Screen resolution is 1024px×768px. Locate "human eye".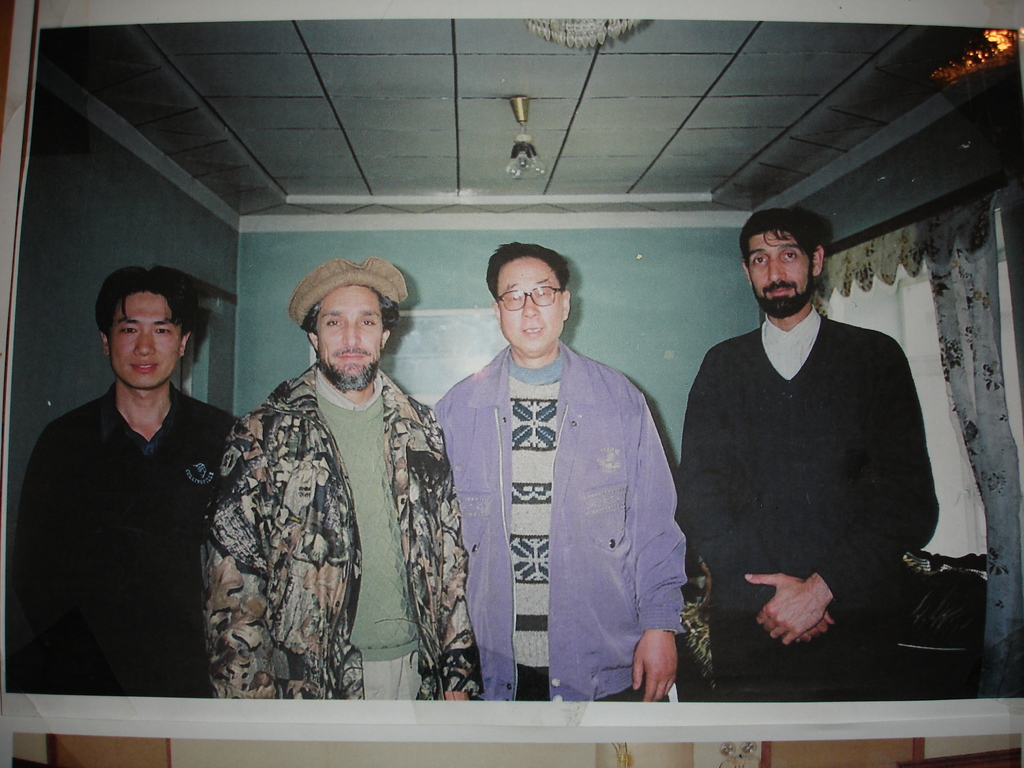
[x1=360, y1=319, x2=376, y2=326].
